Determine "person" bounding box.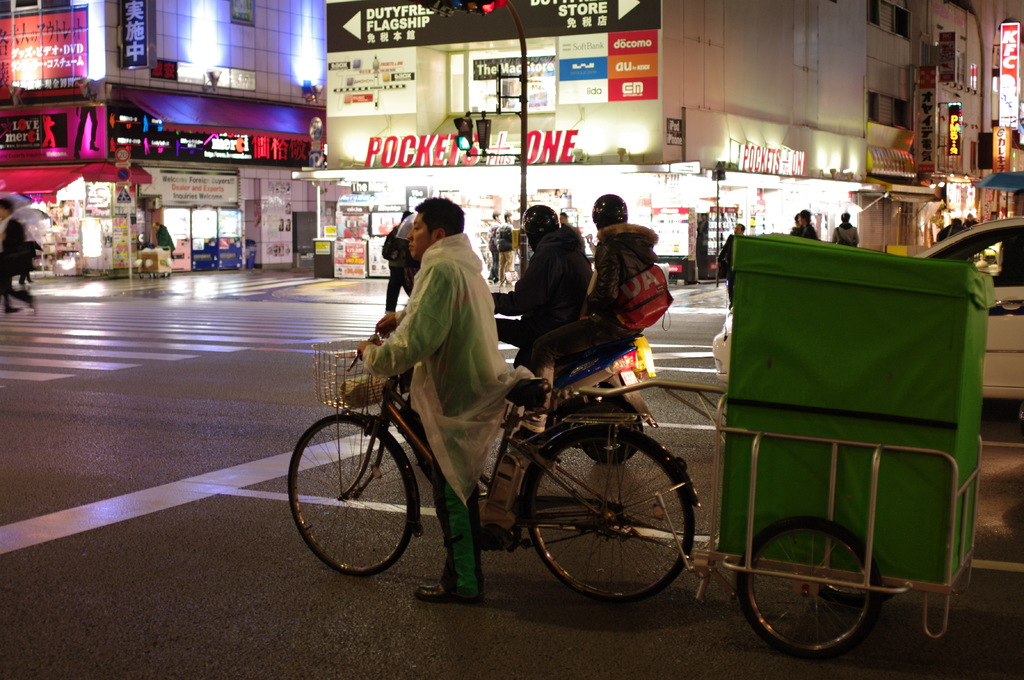
Determined: {"left": 355, "top": 199, "right": 511, "bottom": 603}.
